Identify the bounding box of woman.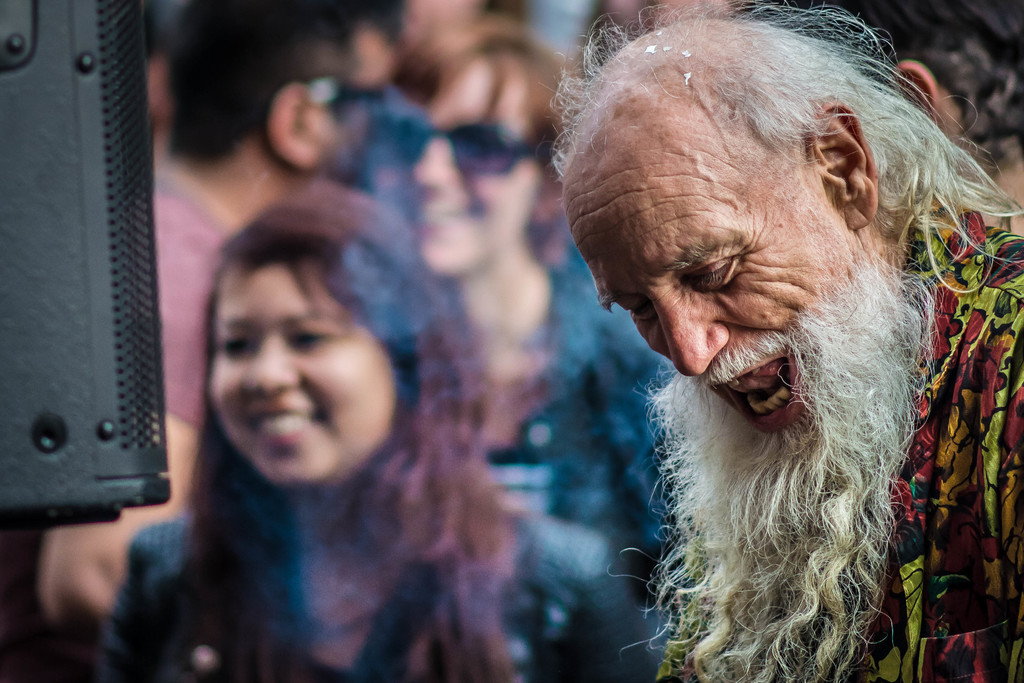
Rect(392, 17, 590, 473).
